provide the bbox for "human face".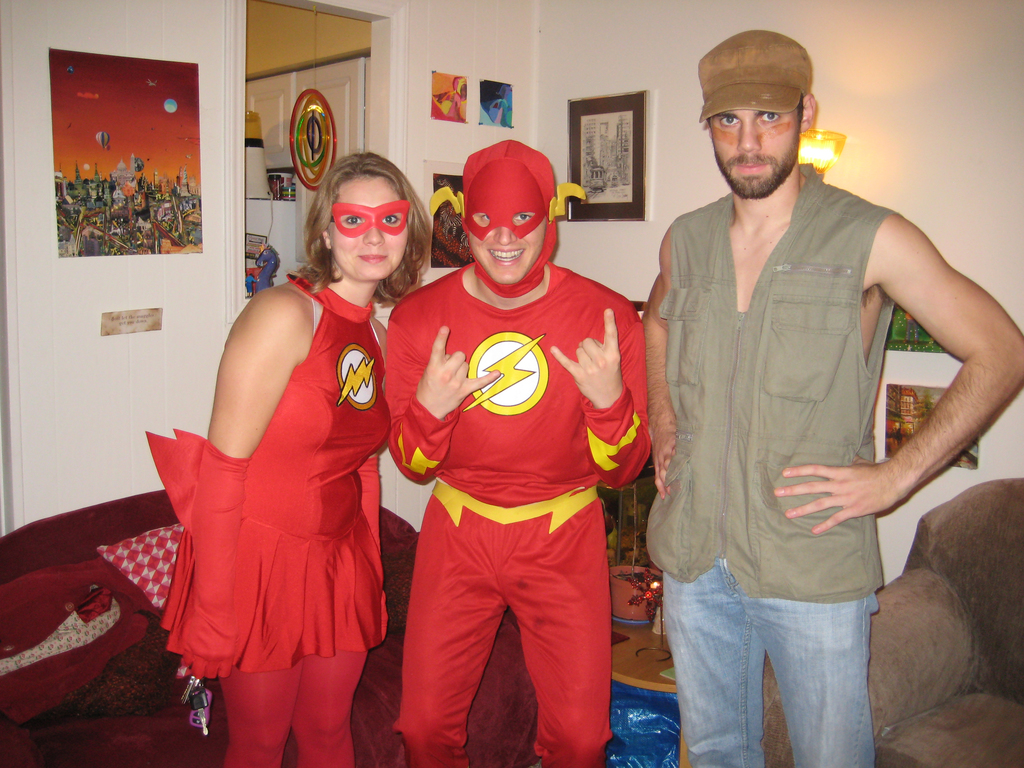
710 104 801 199.
